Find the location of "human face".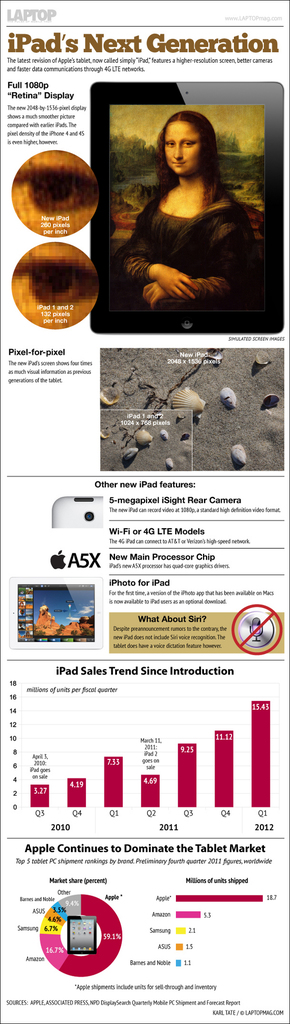
Location: region(162, 116, 201, 175).
